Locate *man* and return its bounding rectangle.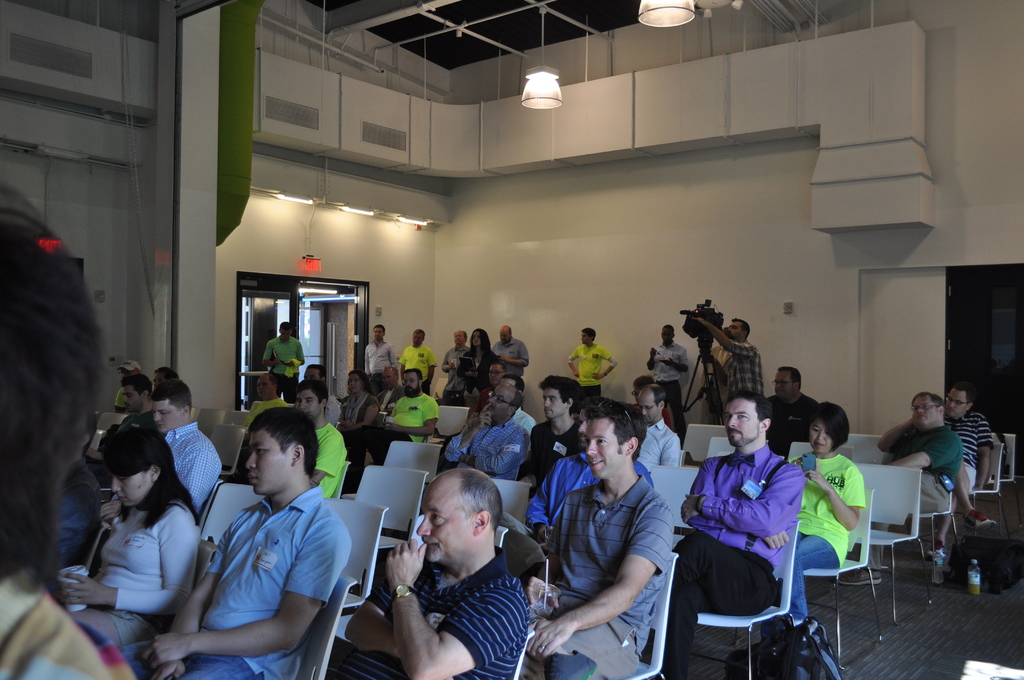
box(440, 329, 474, 408).
